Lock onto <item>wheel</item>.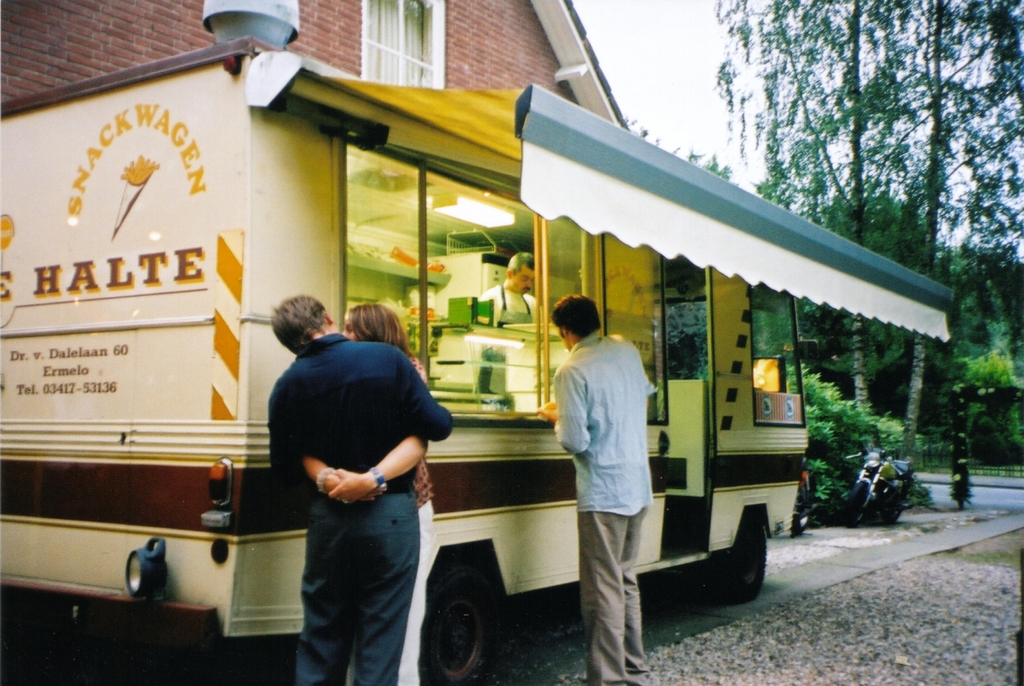
Locked: detection(877, 487, 908, 527).
